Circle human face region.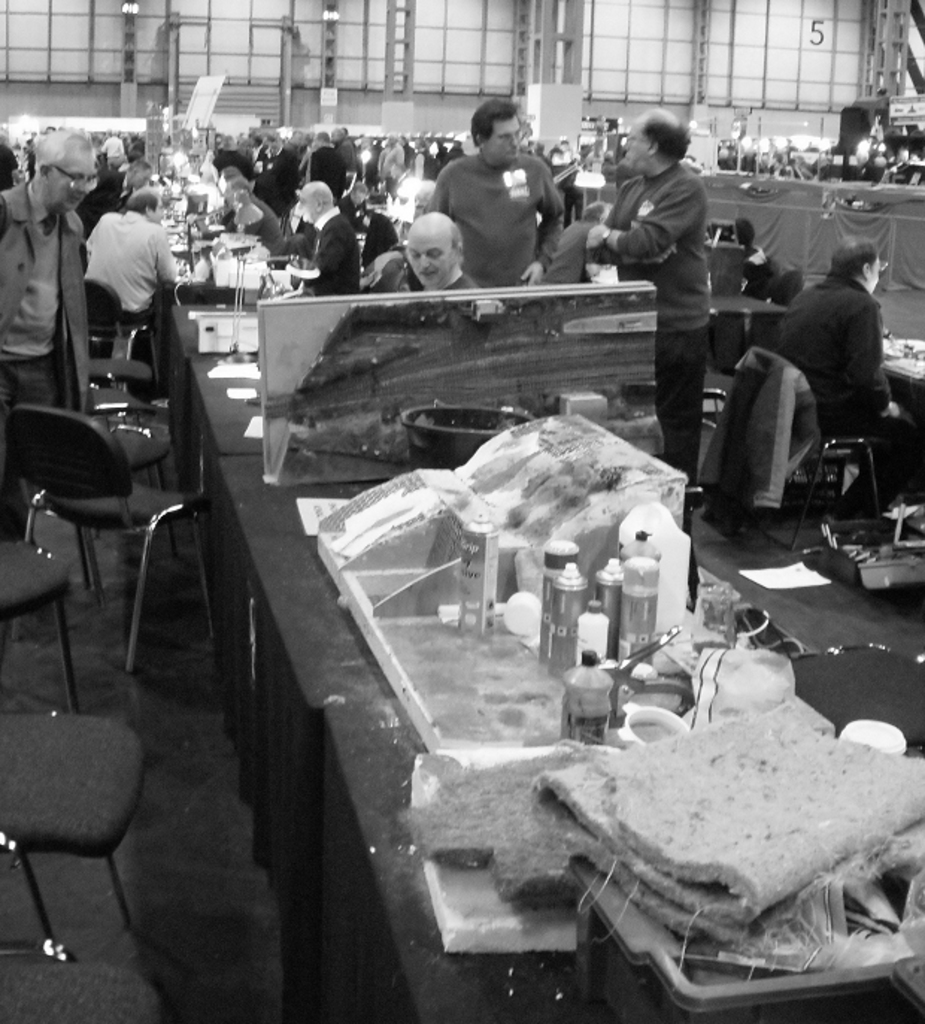
Region: 401:227:458:287.
